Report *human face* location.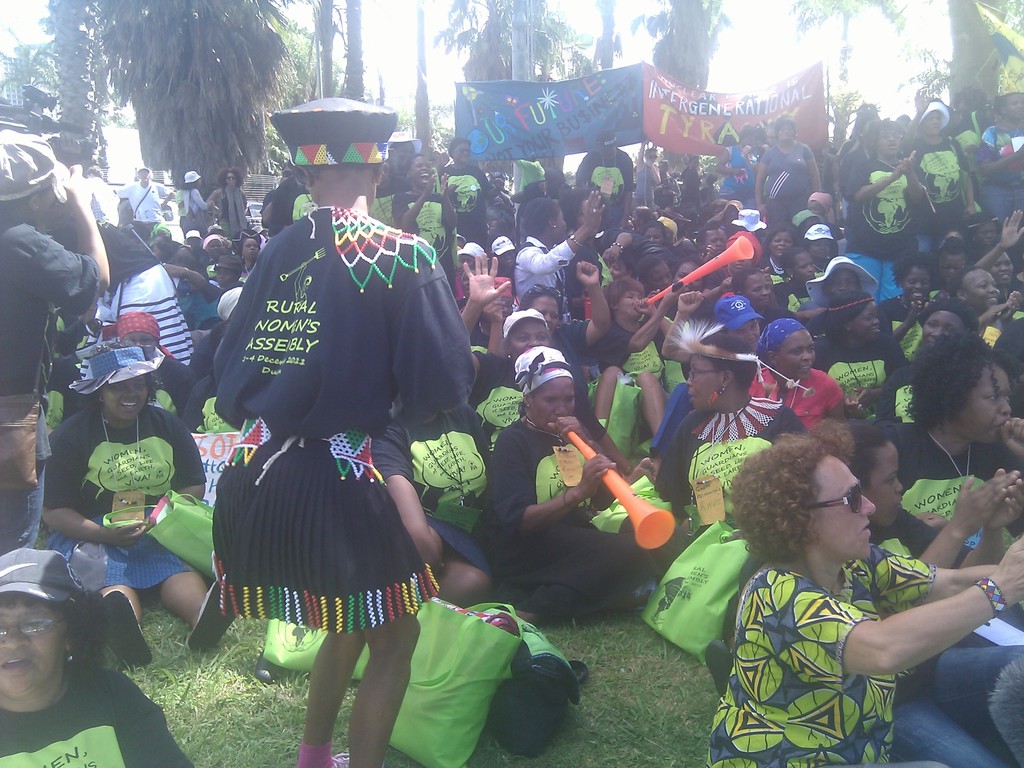
Report: (left=813, top=454, right=875, bottom=557).
